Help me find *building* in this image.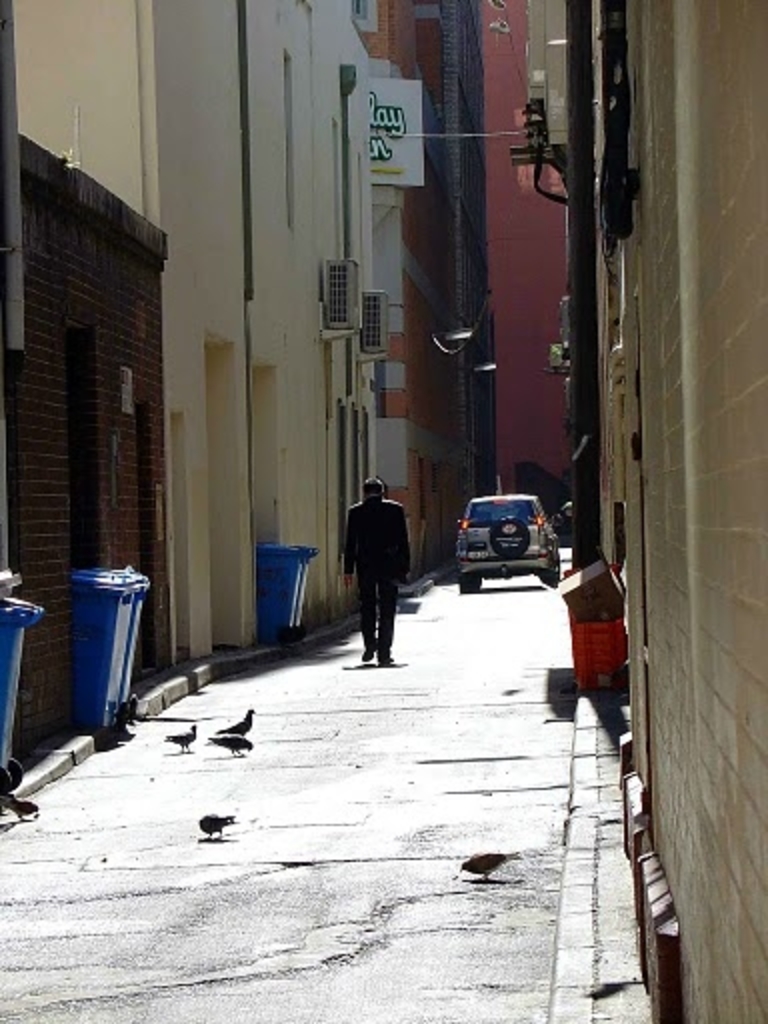
Found it: locate(582, 2, 766, 1022).
